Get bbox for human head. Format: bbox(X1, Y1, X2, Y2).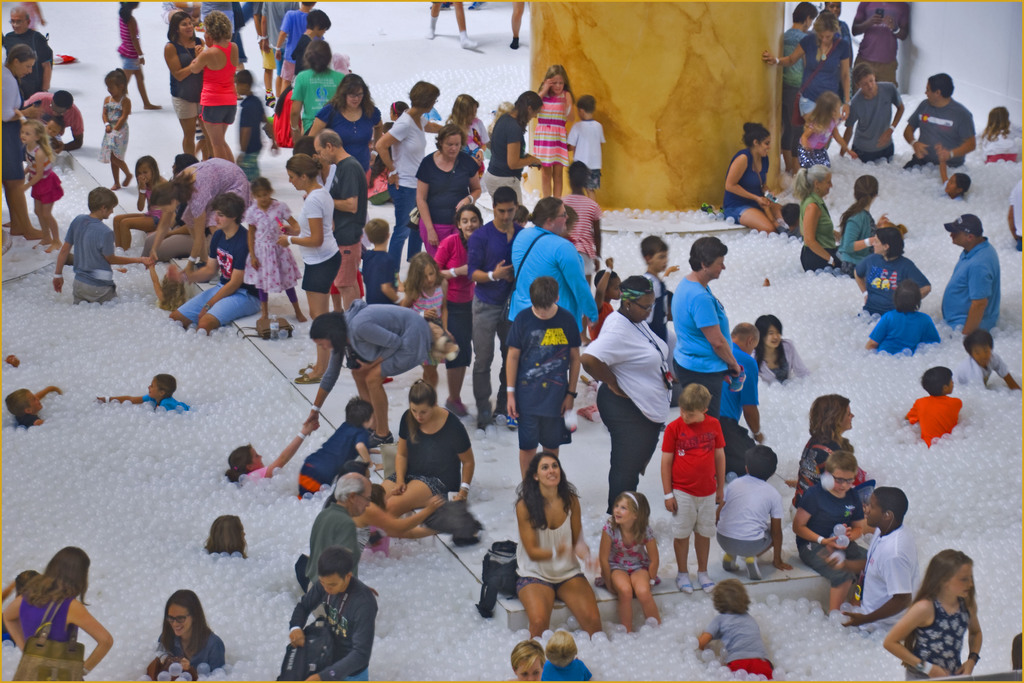
bbox(317, 544, 354, 599).
